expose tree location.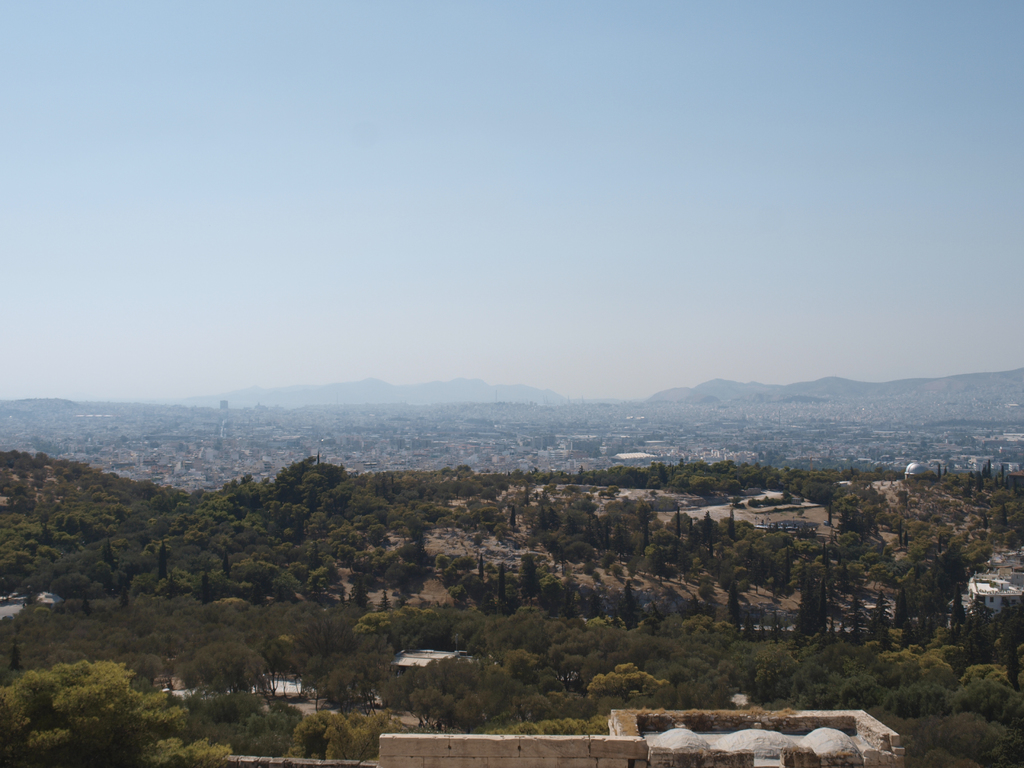
Exposed at 483 489 494 500.
